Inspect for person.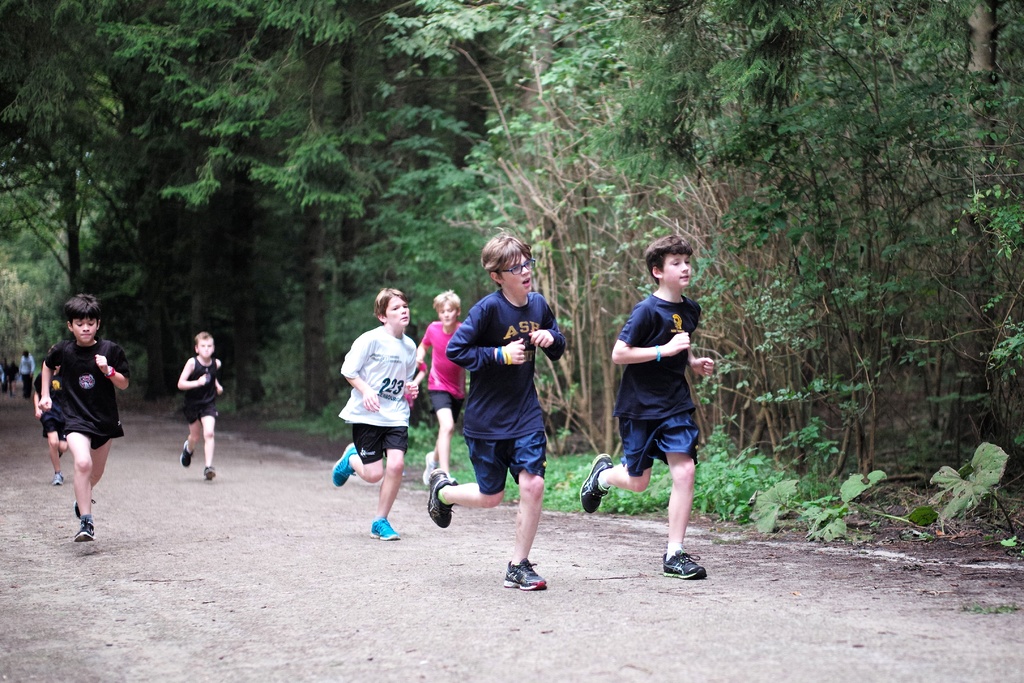
Inspection: detection(331, 289, 415, 543).
